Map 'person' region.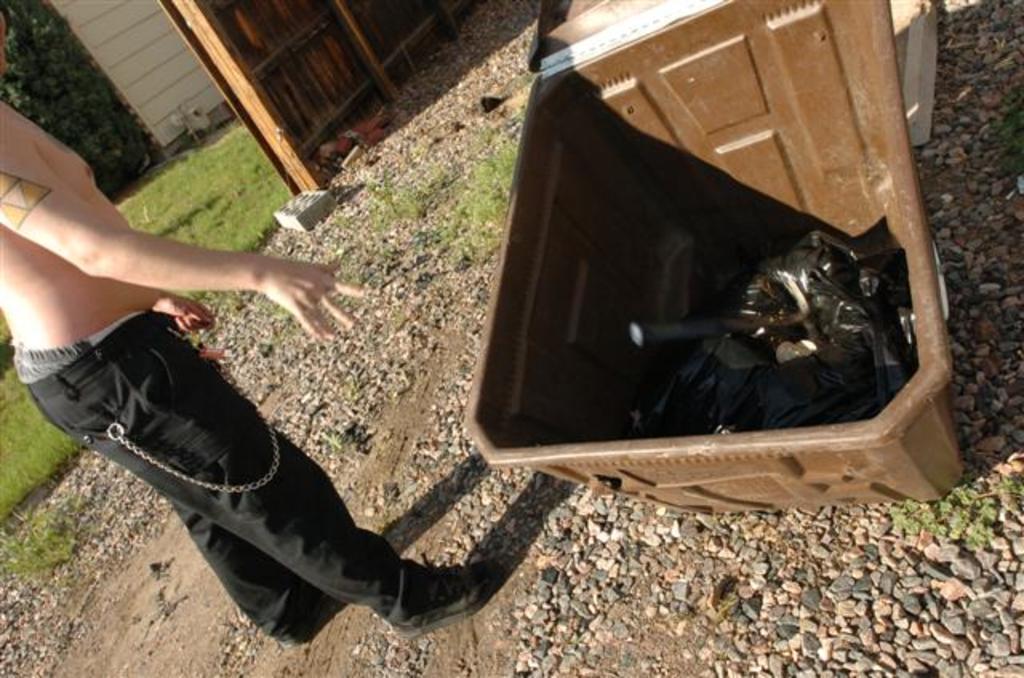
Mapped to (left=0, top=3, right=493, bottom=633).
